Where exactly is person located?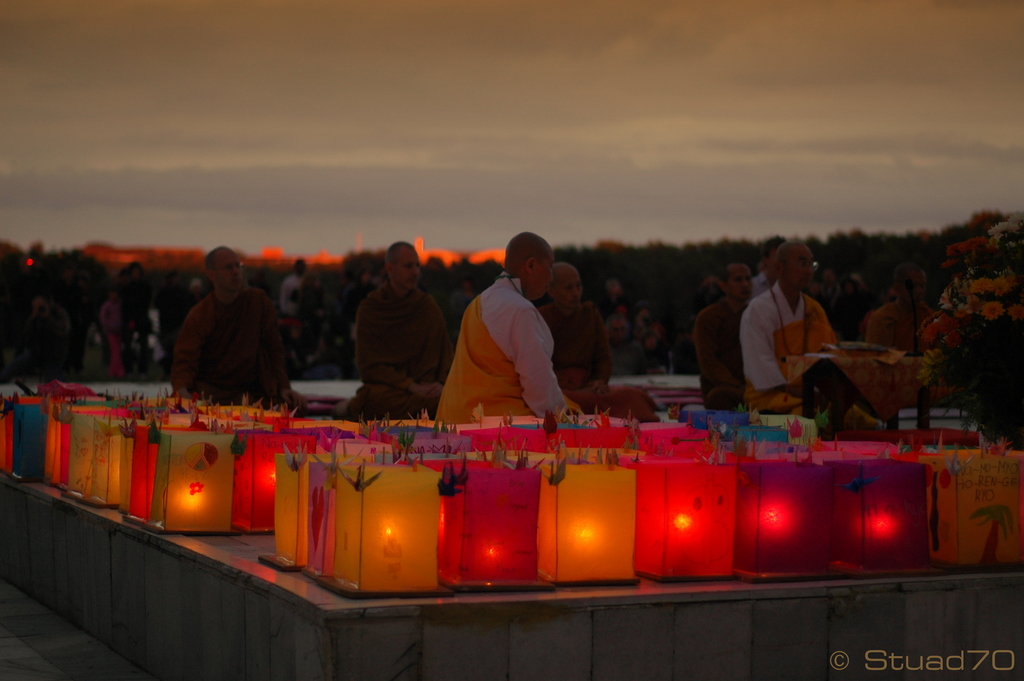
Its bounding box is {"x1": 173, "y1": 237, "x2": 312, "y2": 410}.
